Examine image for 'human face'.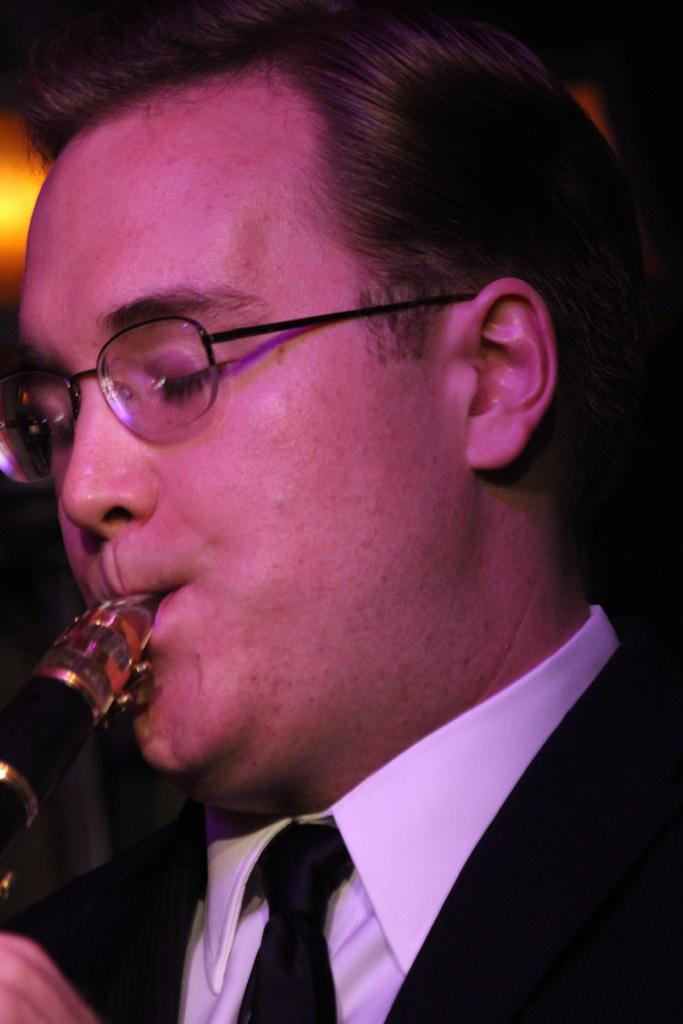
Examination result: [x1=18, y1=61, x2=475, y2=792].
